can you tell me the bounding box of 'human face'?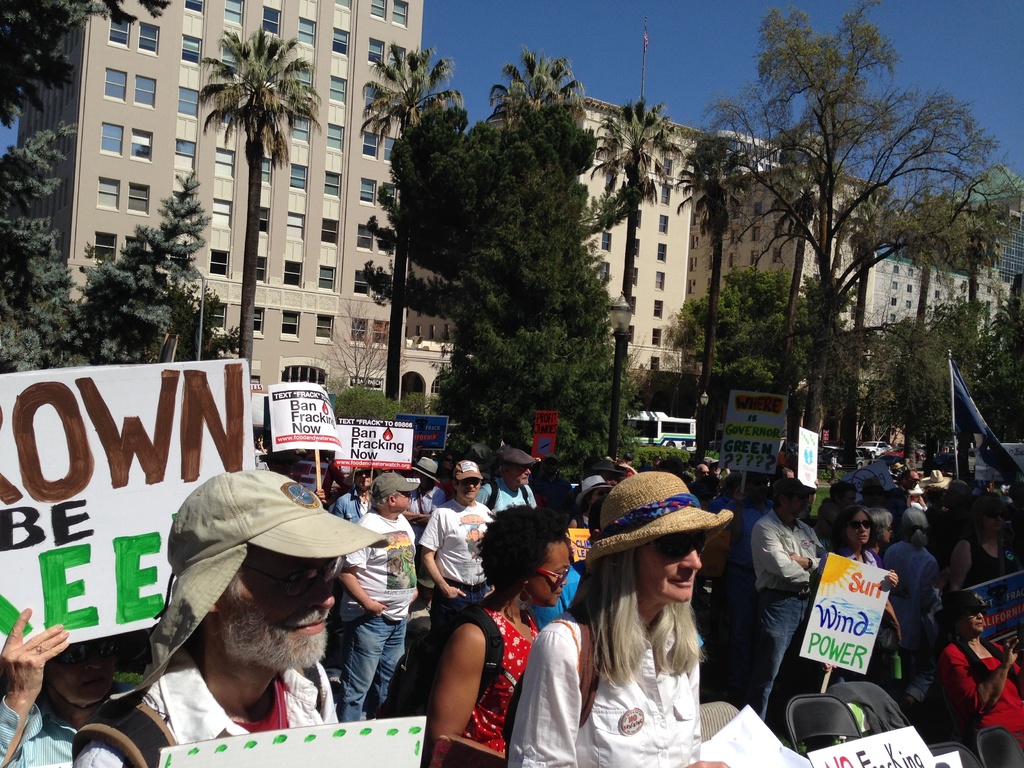
<bbox>459, 480, 479, 501</bbox>.
